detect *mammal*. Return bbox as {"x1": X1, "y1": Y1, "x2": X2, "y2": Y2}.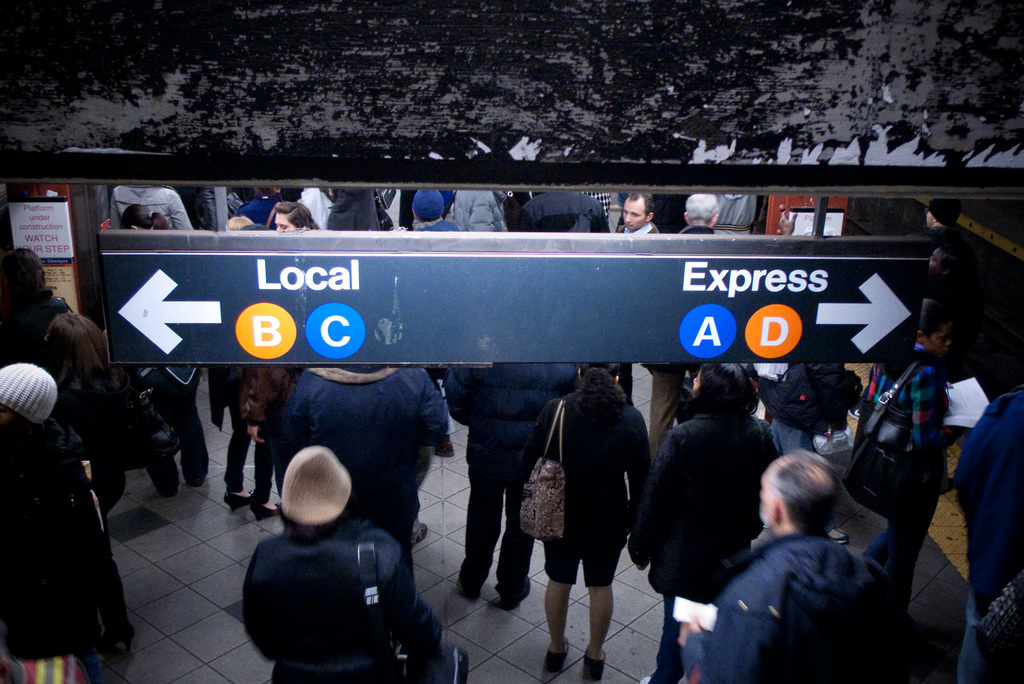
{"x1": 0, "y1": 246, "x2": 71, "y2": 371}.
